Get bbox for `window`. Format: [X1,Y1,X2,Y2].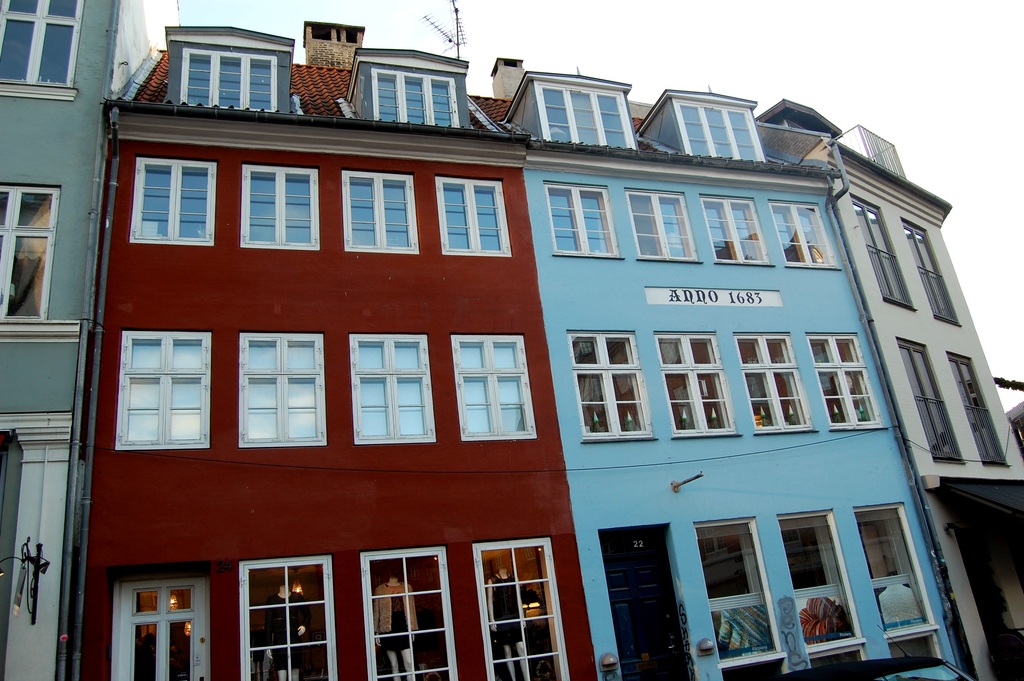
[241,554,337,680].
